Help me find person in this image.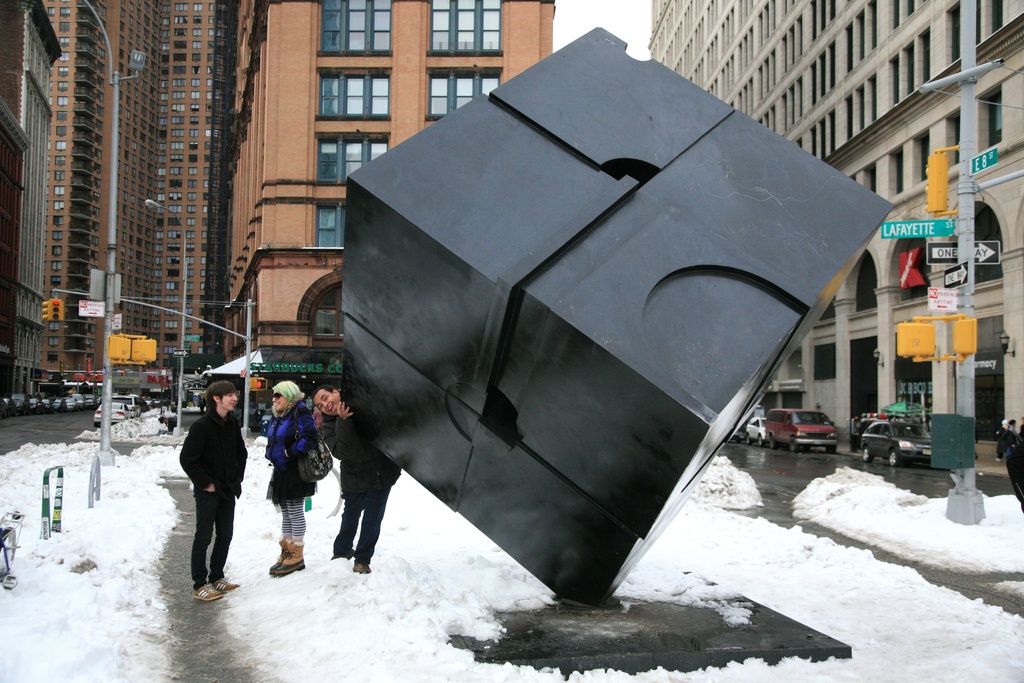
Found it: left=995, top=418, right=1014, bottom=461.
